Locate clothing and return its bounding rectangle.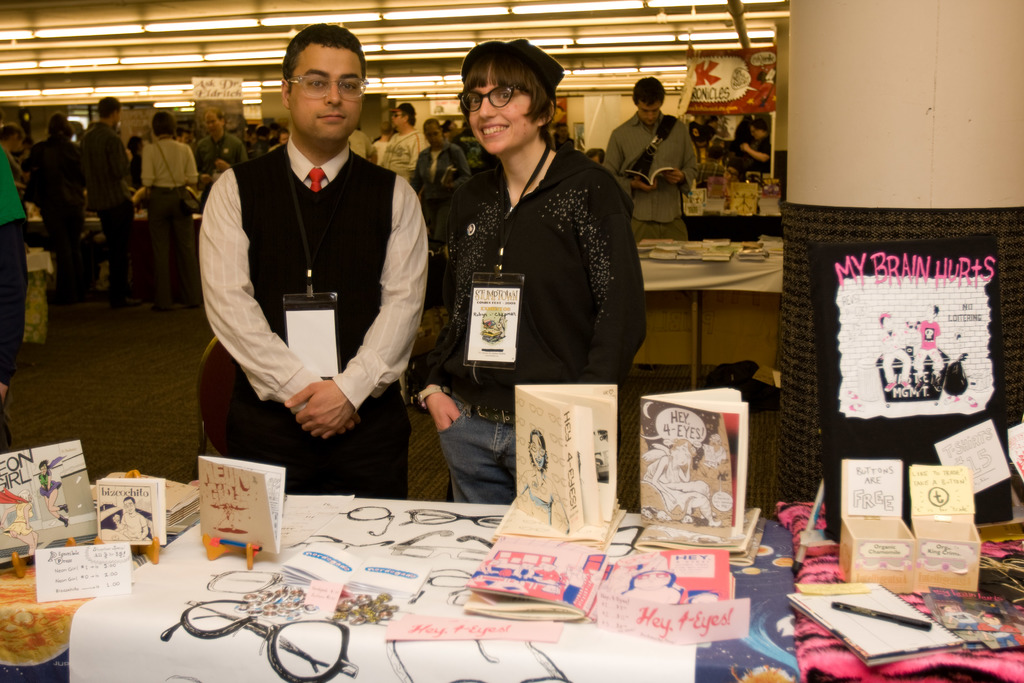
[left=26, top=131, right=84, bottom=296].
